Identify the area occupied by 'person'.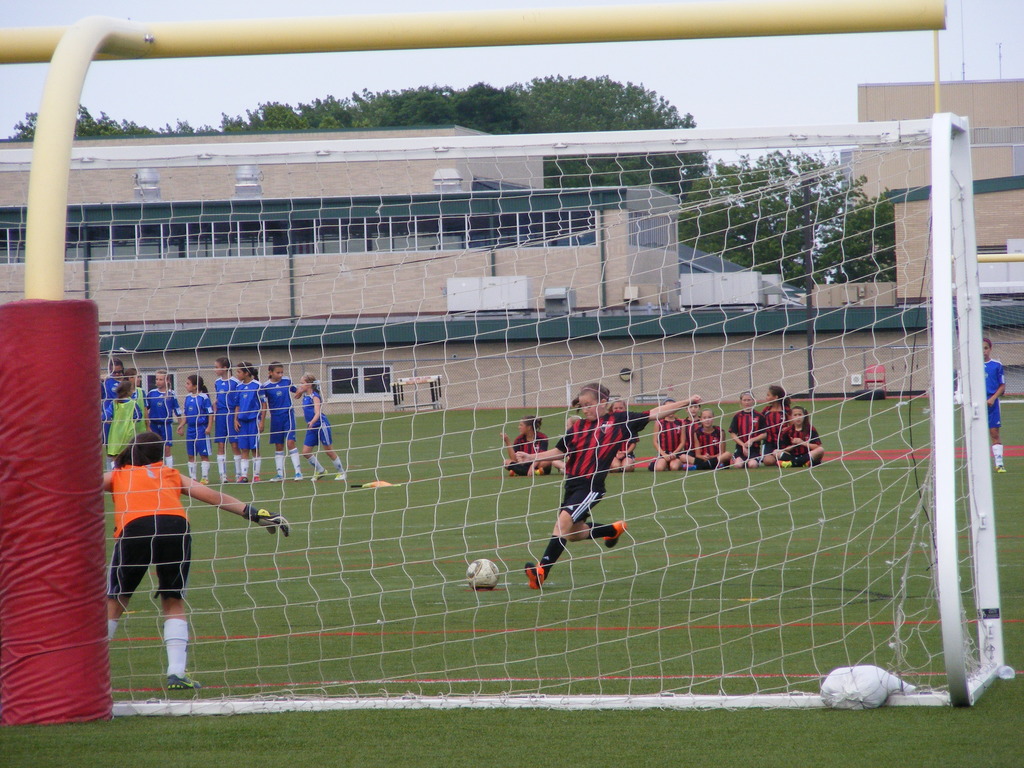
Area: Rect(513, 383, 707, 585).
